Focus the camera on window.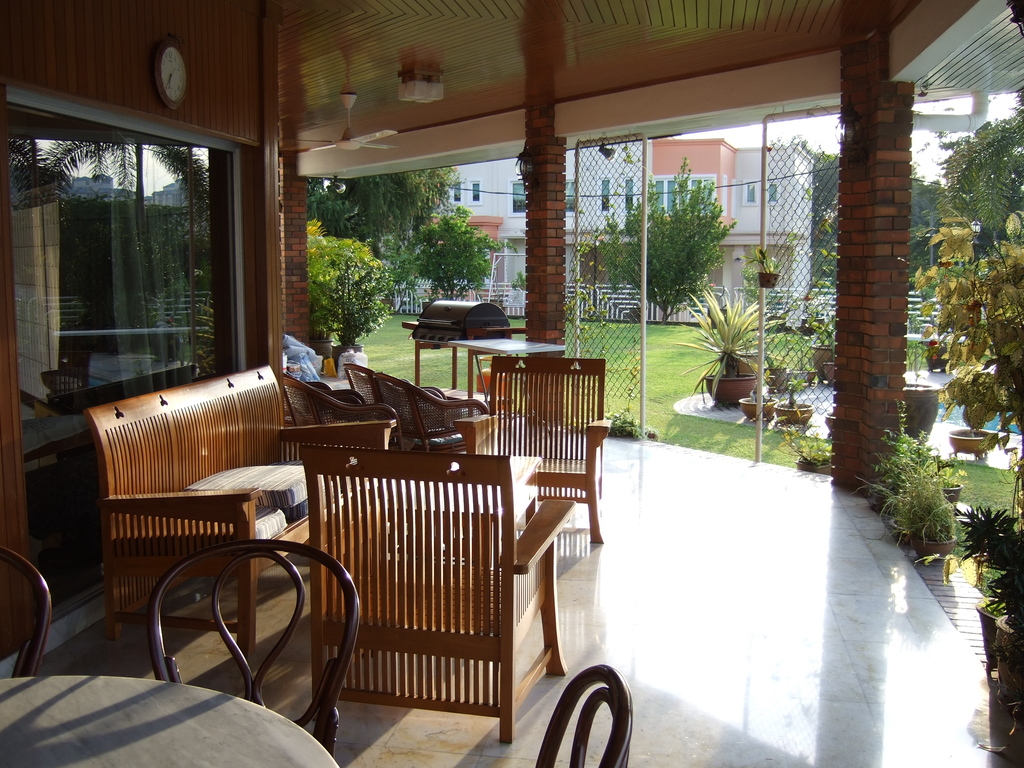
Focus region: x1=686, y1=168, x2=715, y2=227.
